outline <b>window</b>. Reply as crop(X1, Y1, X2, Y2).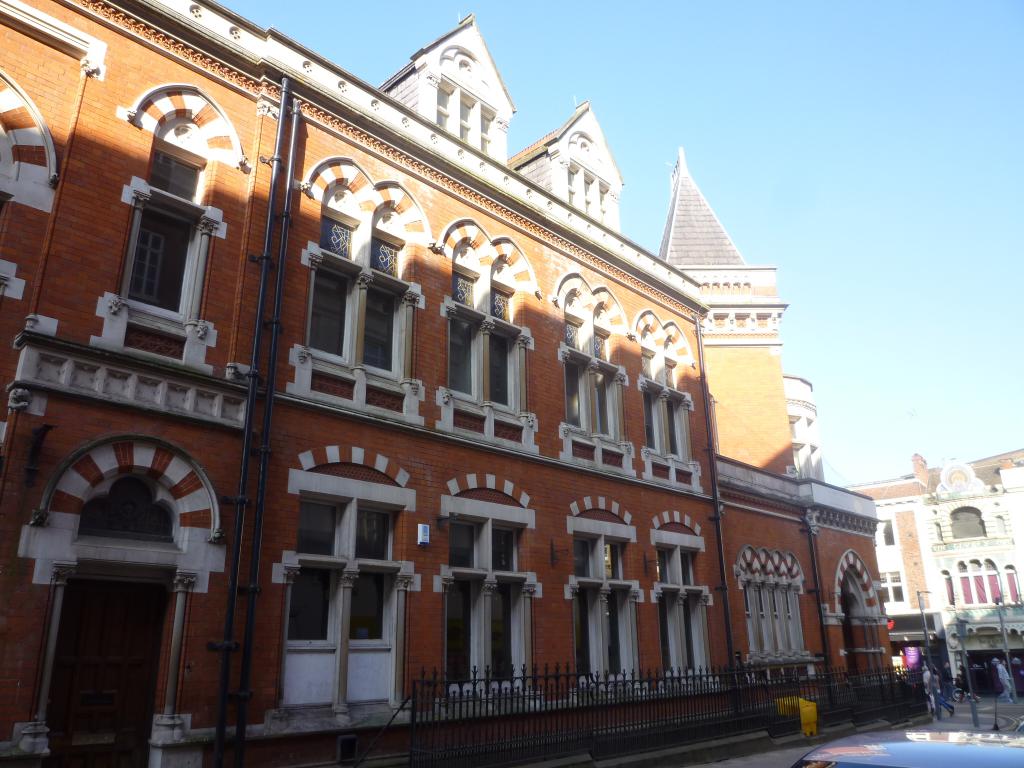
crop(599, 184, 611, 230).
